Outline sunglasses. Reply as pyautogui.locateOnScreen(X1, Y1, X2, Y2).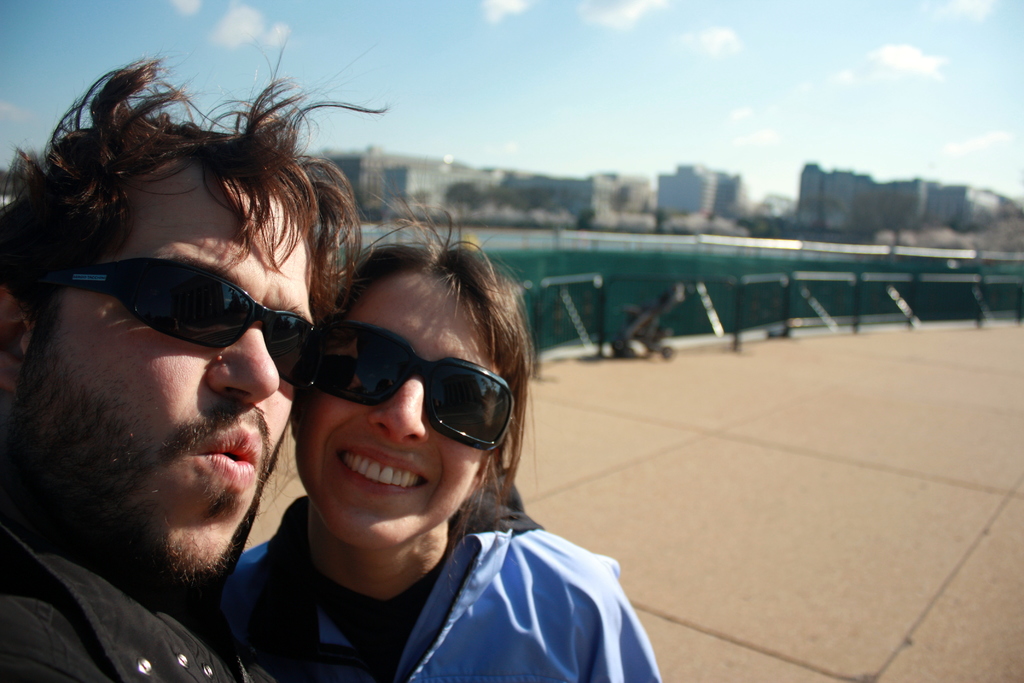
pyautogui.locateOnScreen(27, 250, 324, 398).
